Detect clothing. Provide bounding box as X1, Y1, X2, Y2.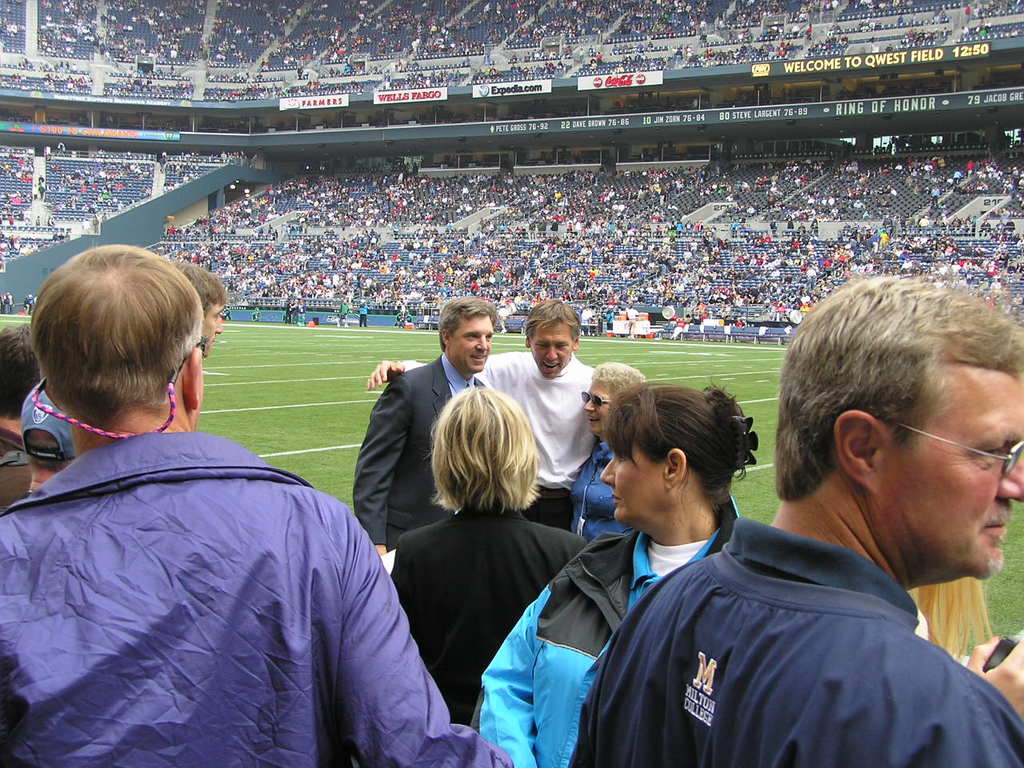
402, 347, 592, 522.
